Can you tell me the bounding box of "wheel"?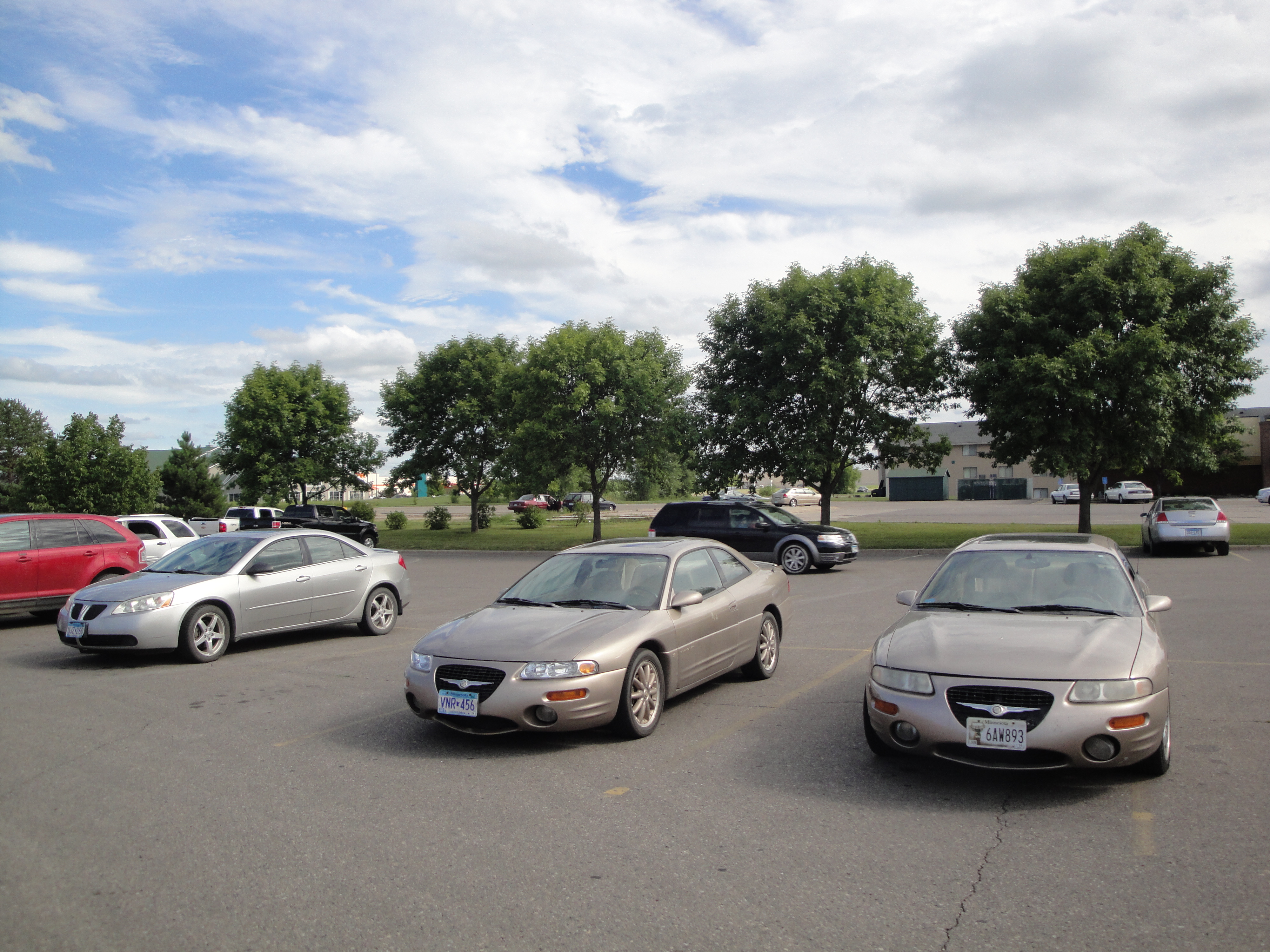
[x1=116, y1=169, x2=121, y2=175].
